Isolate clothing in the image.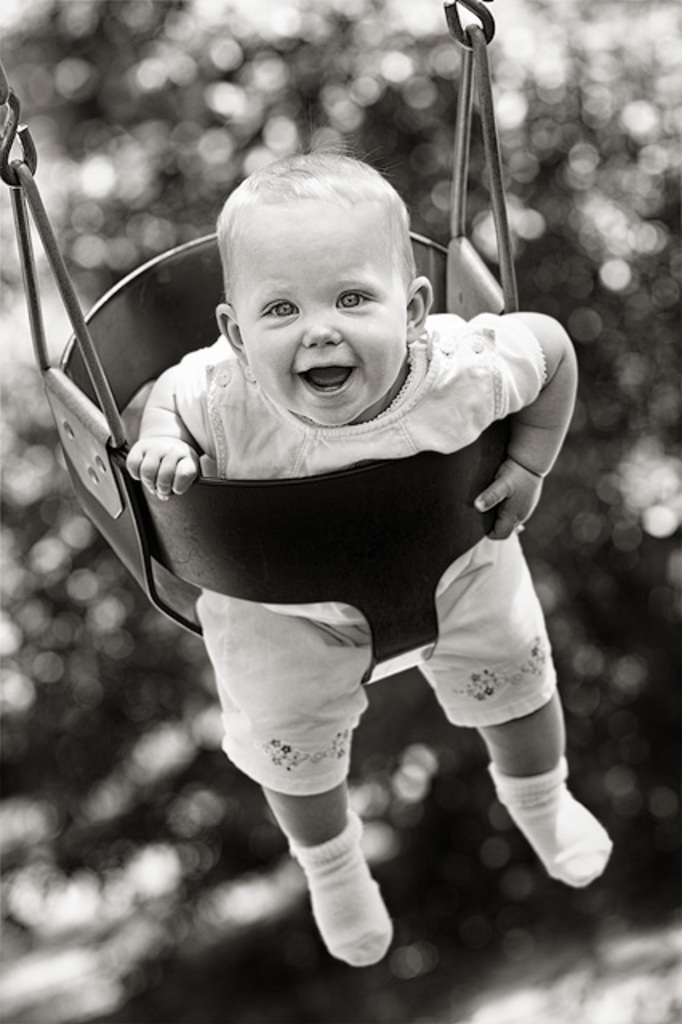
Isolated region: (93, 278, 576, 733).
